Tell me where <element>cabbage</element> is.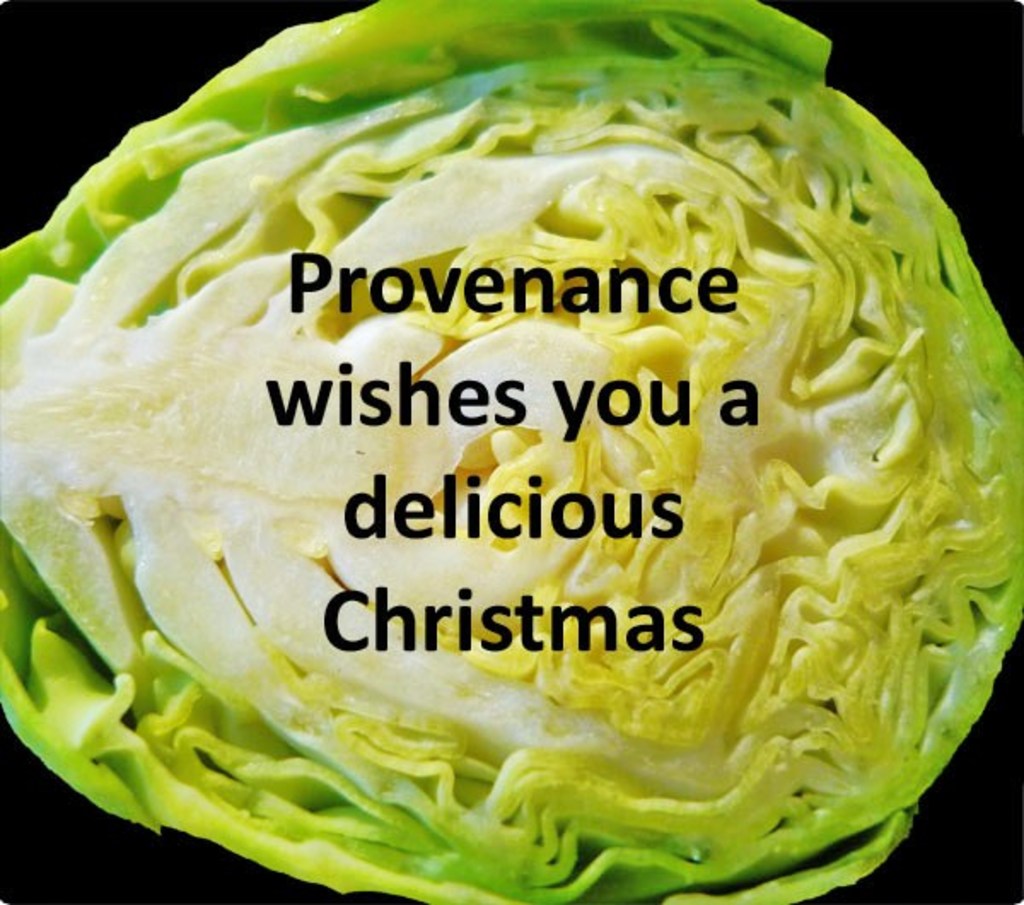
<element>cabbage</element> is at l=0, t=0, r=1022, b=903.
